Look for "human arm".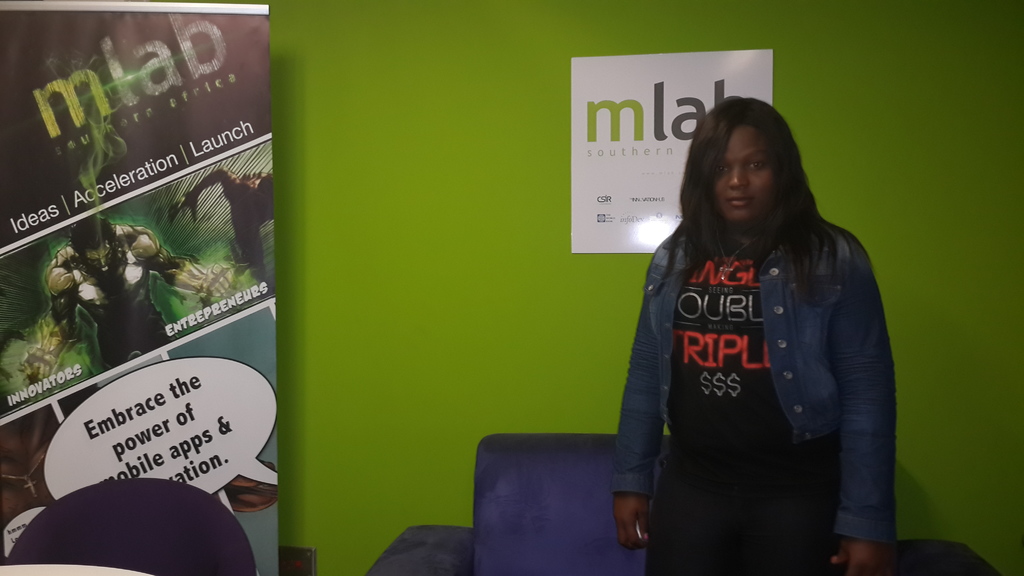
Found: {"left": 138, "top": 225, "right": 240, "bottom": 302}.
